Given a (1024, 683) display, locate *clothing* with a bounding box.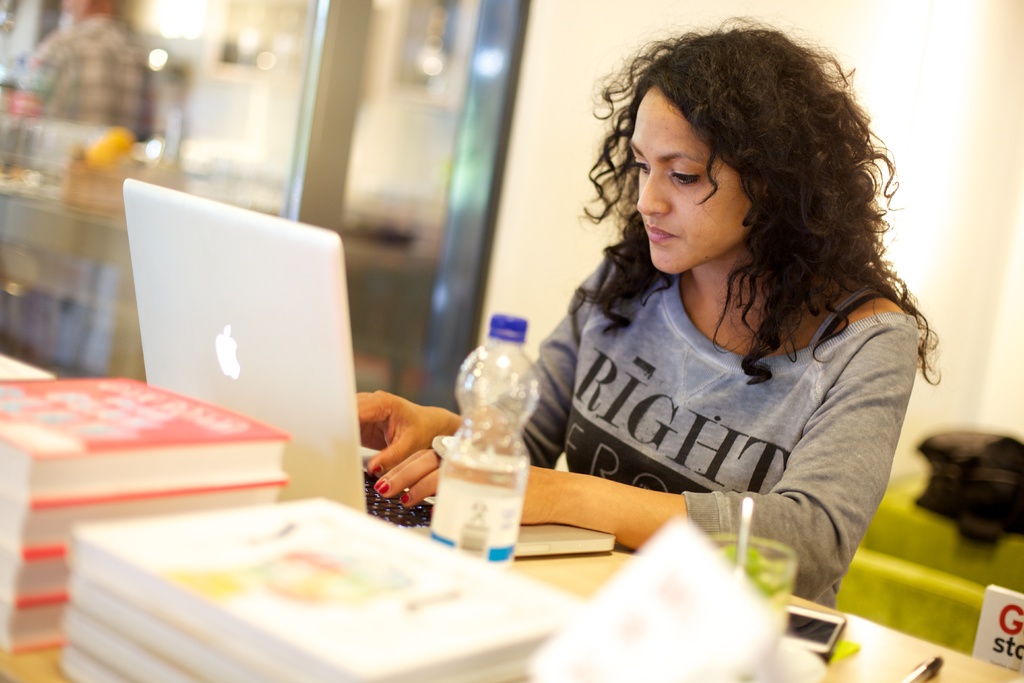
Located: region(22, 11, 151, 138).
